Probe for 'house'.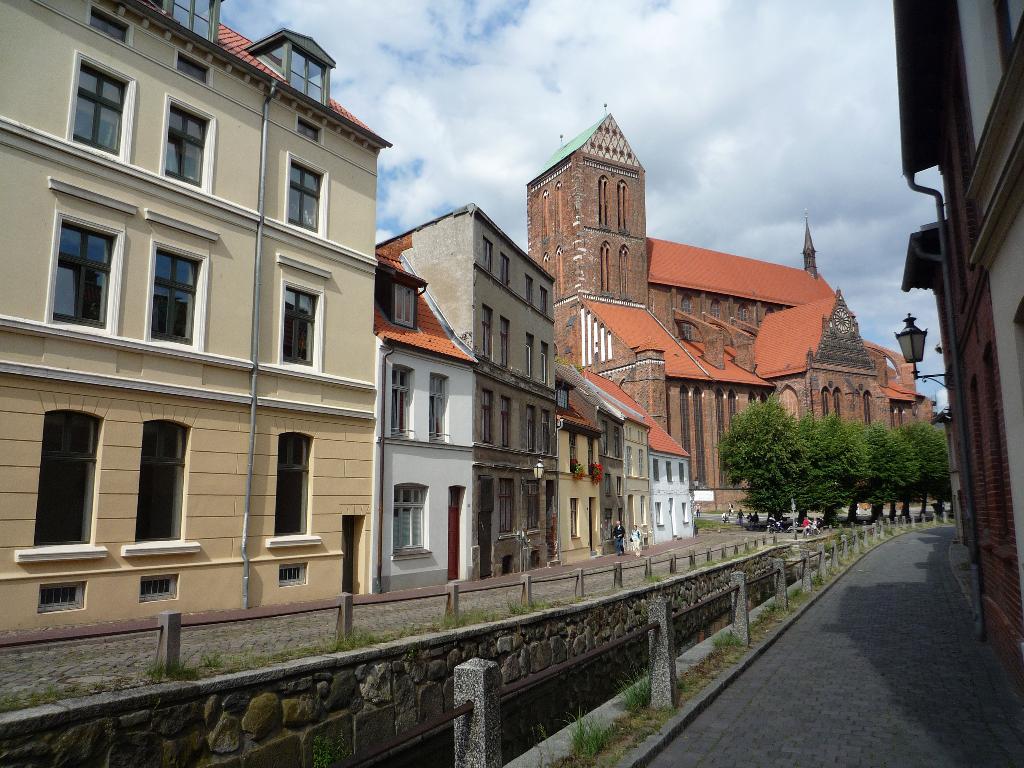
Probe result: locate(371, 248, 483, 600).
